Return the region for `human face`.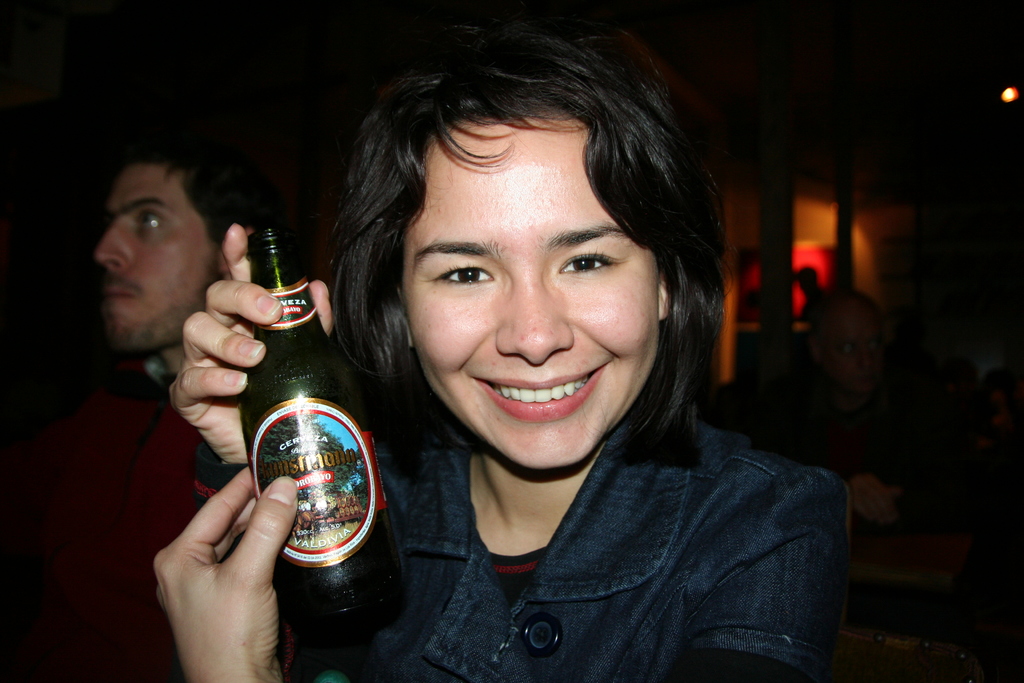
[95,179,226,348].
